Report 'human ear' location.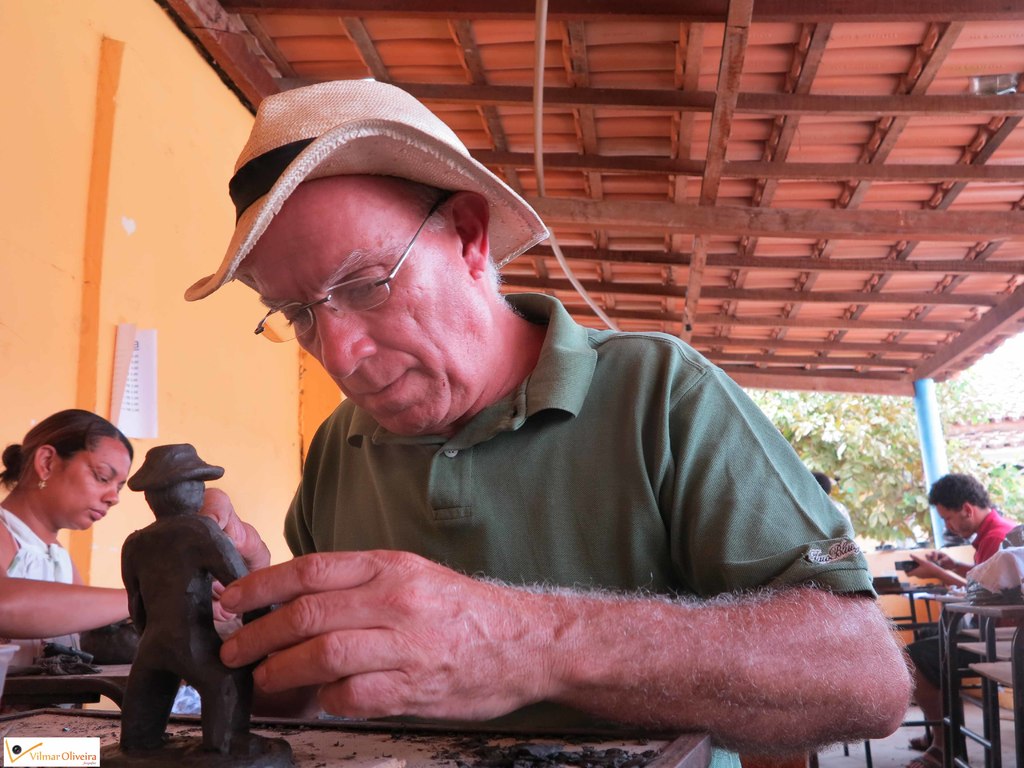
Report: [35,445,54,483].
